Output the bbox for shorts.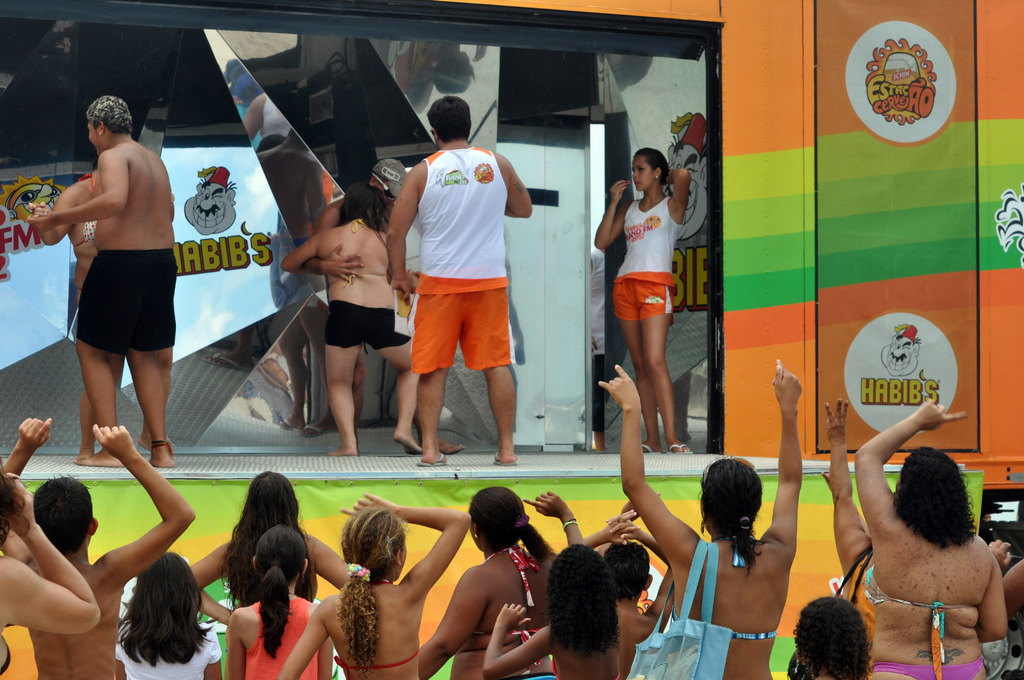
x1=406, y1=288, x2=516, y2=374.
